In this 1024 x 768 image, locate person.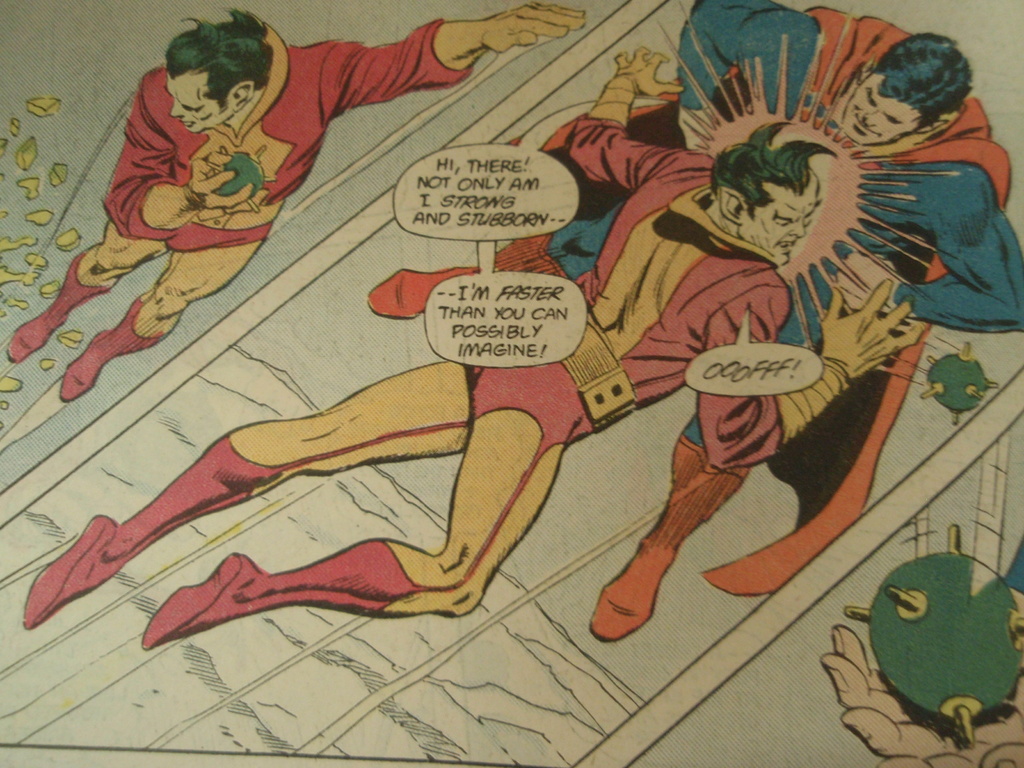
Bounding box: [819, 626, 1023, 767].
